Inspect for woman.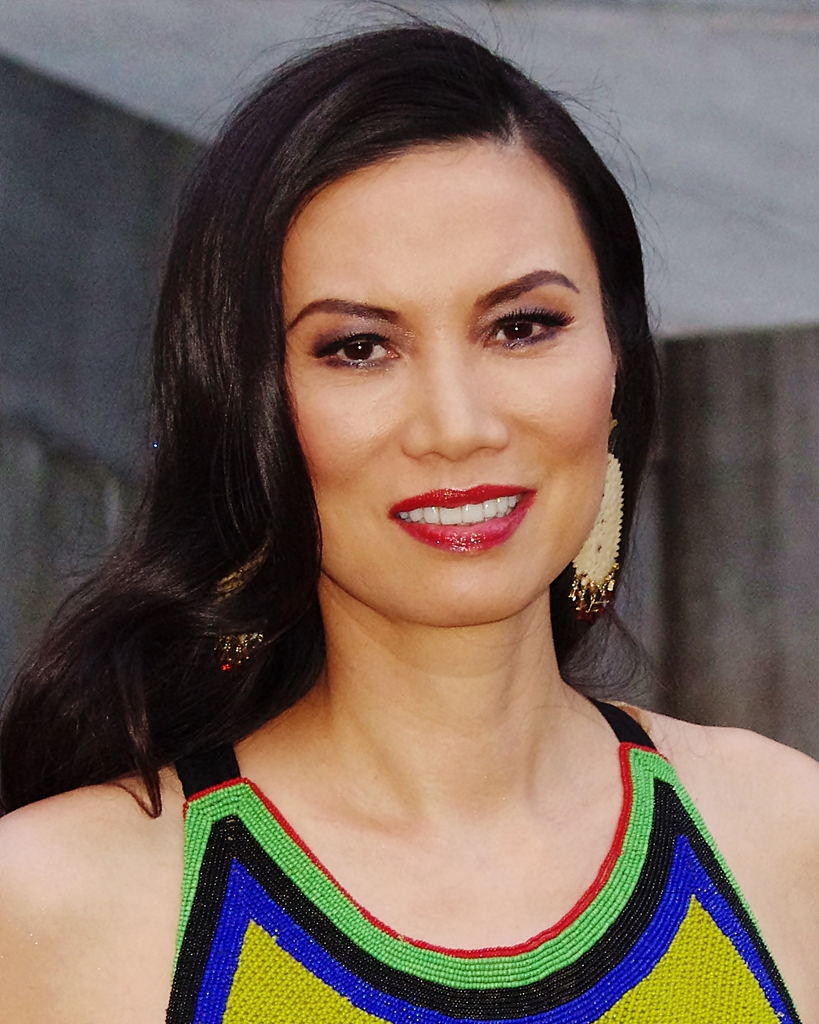
Inspection: 0,0,818,1023.
